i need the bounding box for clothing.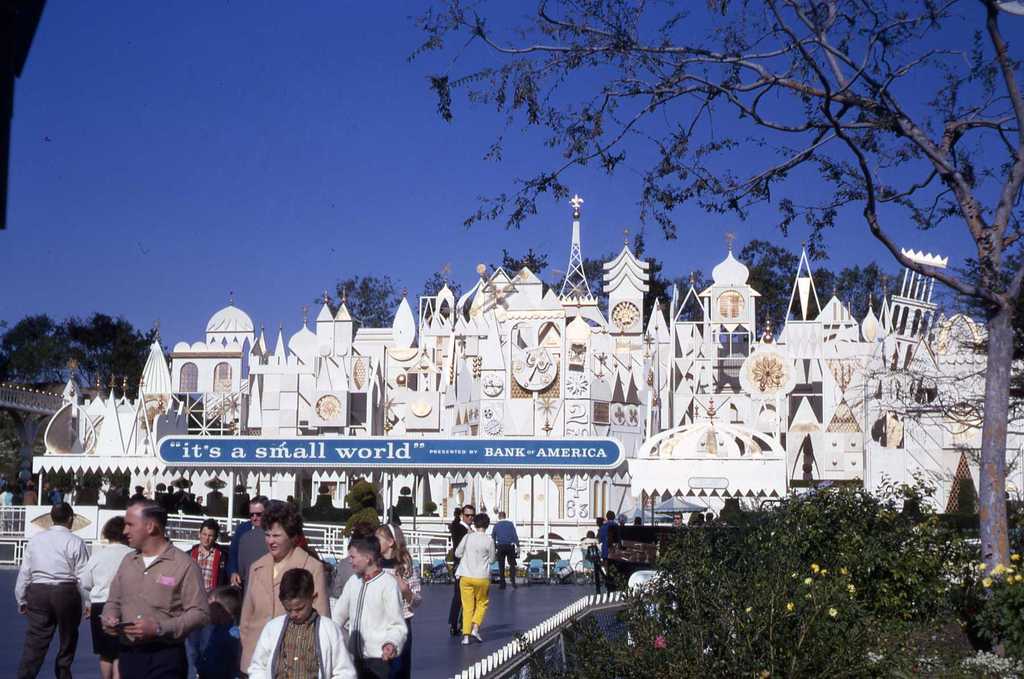
Here it is: x1=453, y1=573, x2=488, y2=642.
